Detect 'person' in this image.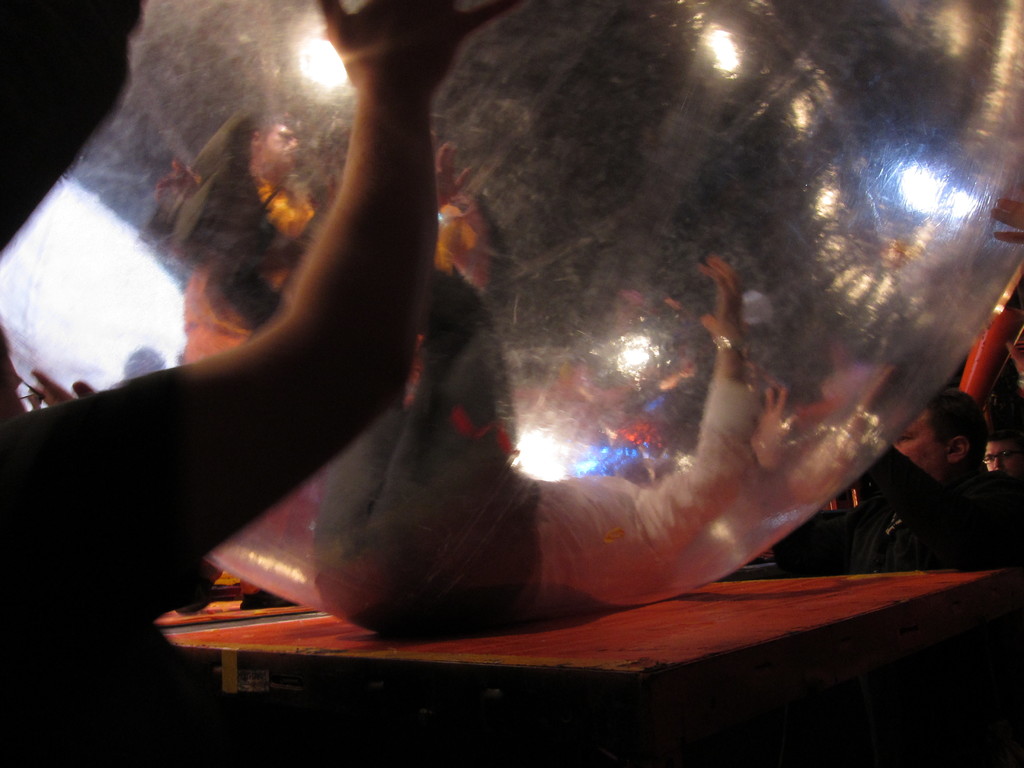
Detection: Rect(173, 114, 356, 536).
